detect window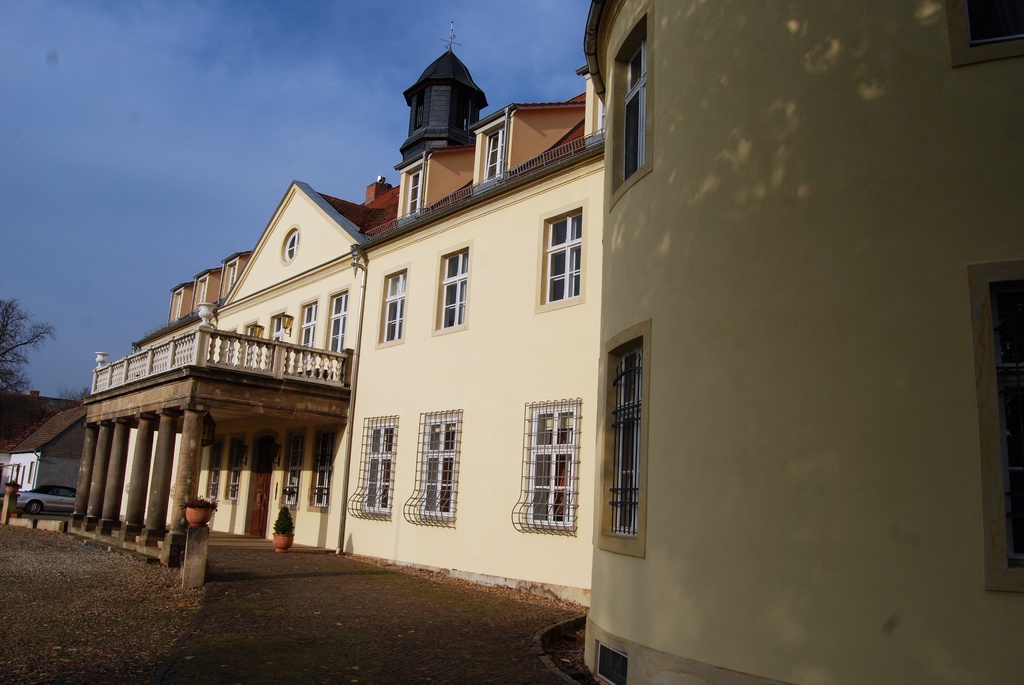
400/161/425/217
